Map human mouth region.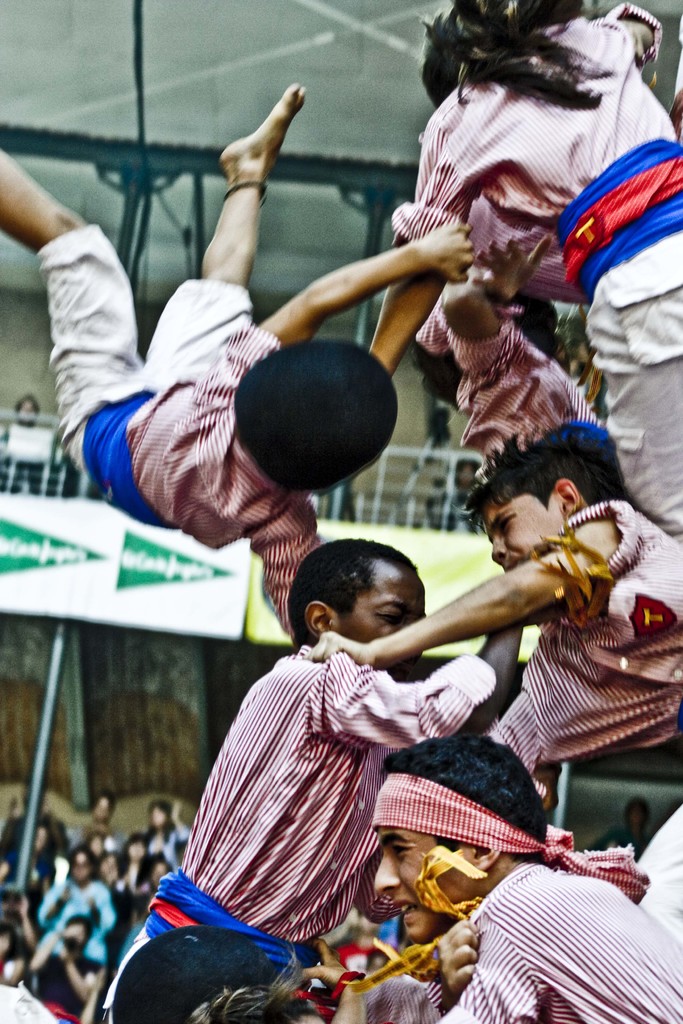
Mapped to [x1=400, y1=891, x2=422, y2=917].
